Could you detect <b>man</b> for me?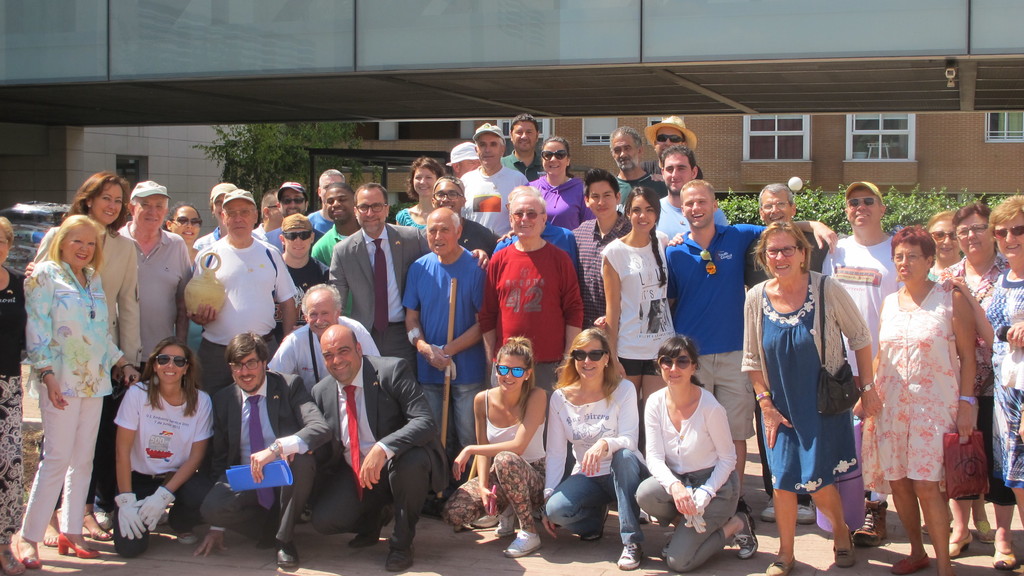
Detection result: x1=454 y1=122 x2=531 y2=240.
